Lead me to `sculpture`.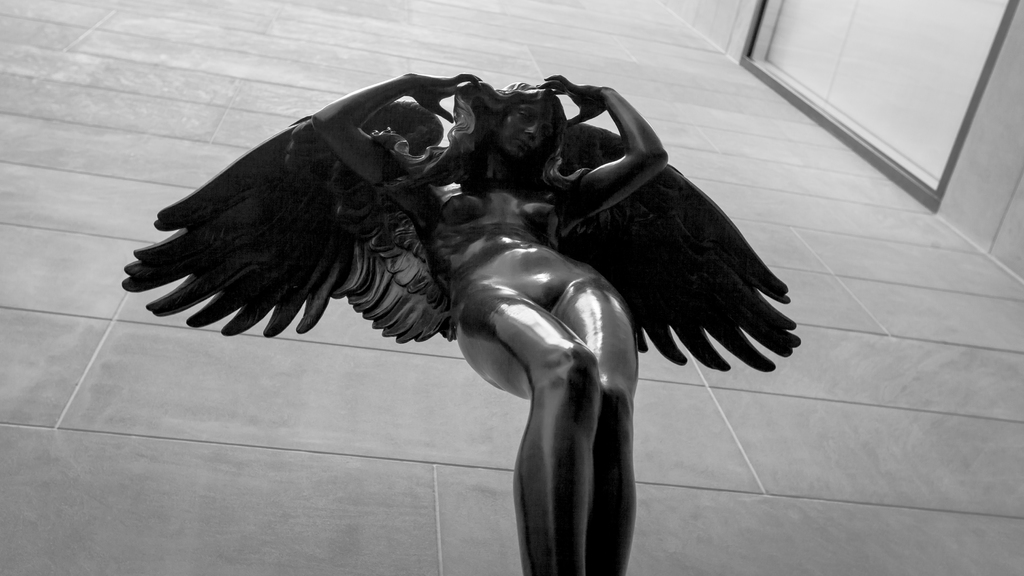
Lead to (103,86,788,555).
